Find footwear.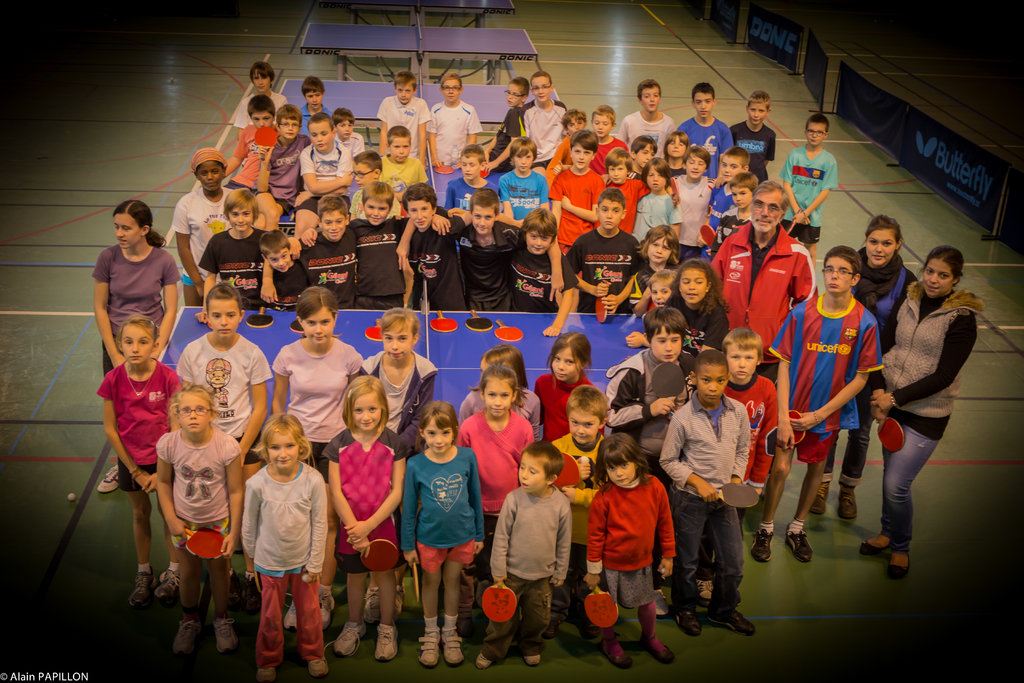
(458,606,477,632).
